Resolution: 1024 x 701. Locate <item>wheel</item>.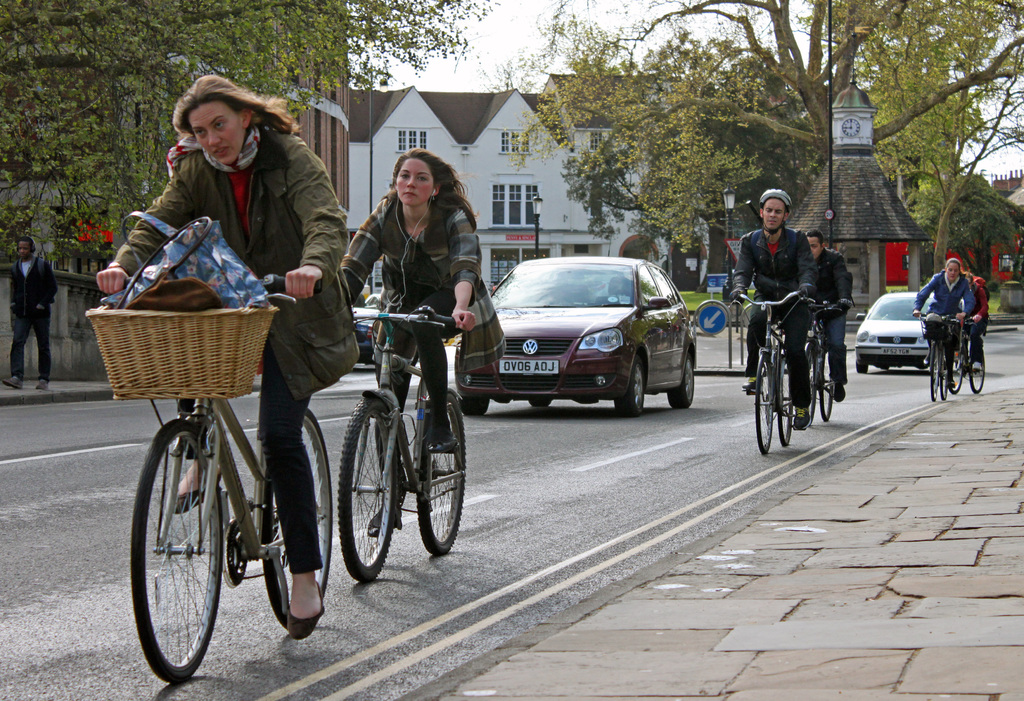
(461, 392, 490, 417).
